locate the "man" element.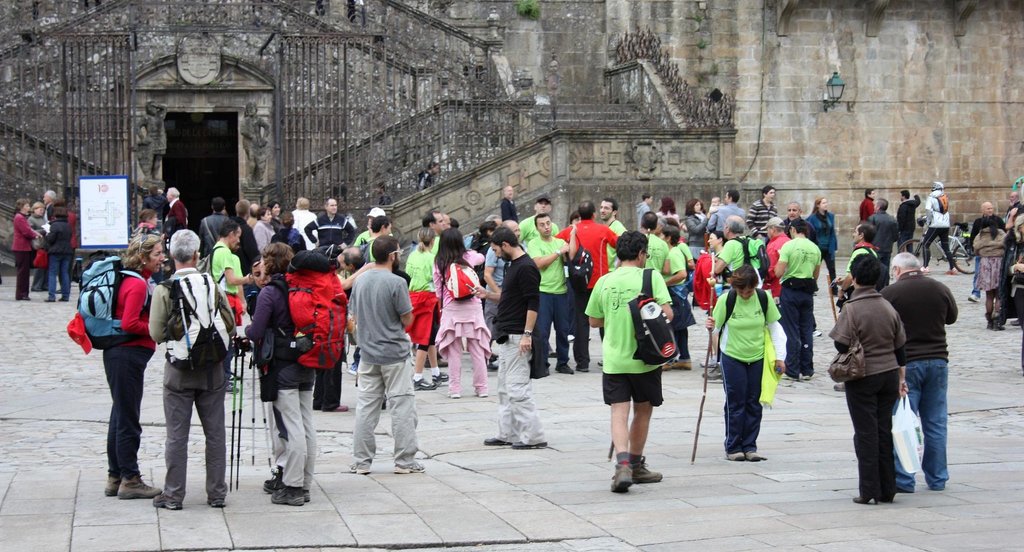
Element bbox: [881, 253, 955, 491].
